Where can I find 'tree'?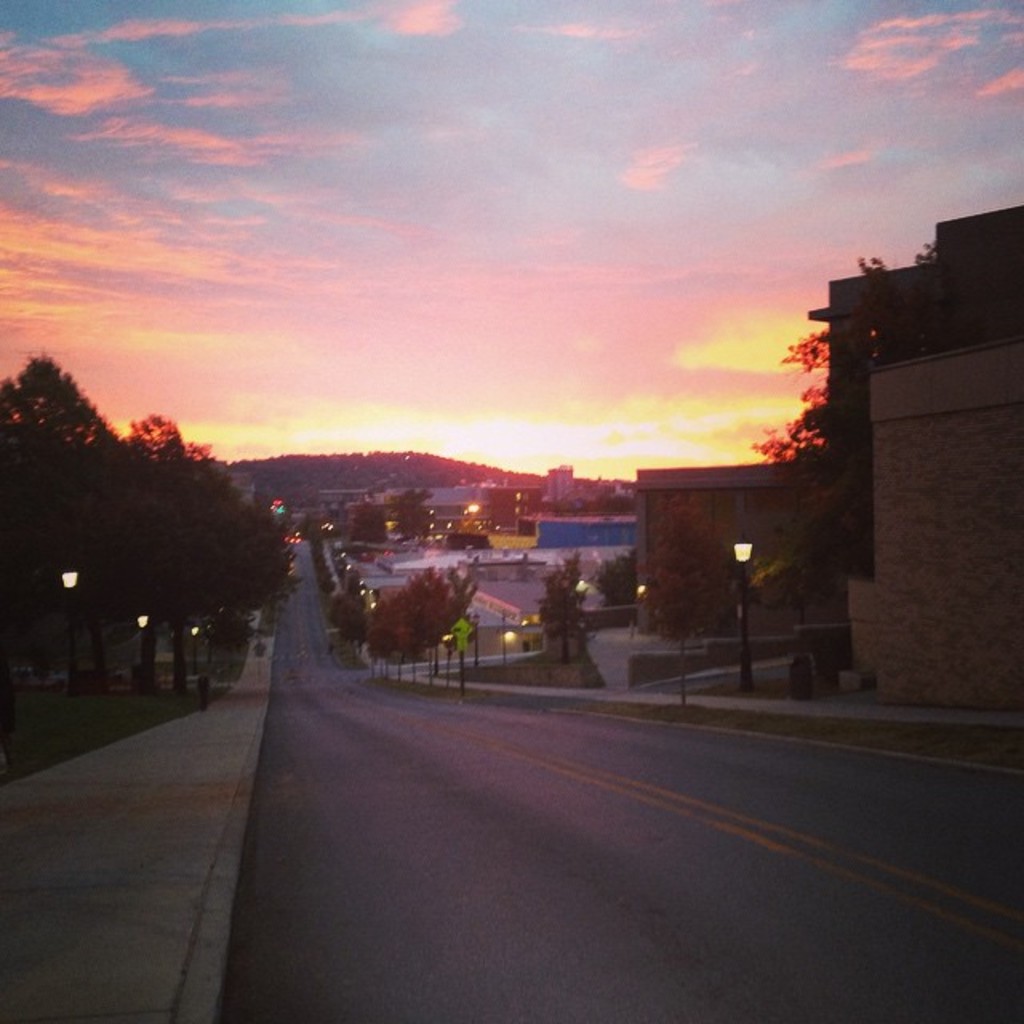
You can find it at crop(589, 544, 640, 608).
